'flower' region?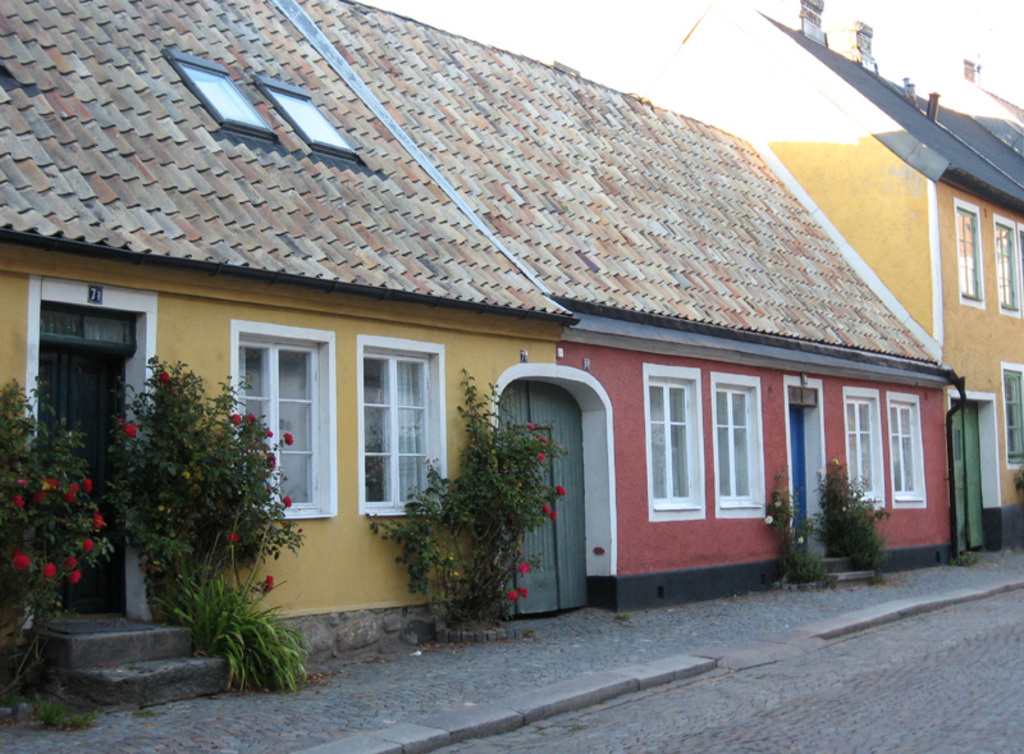
(left=518, top=584, right=531, bottom=598)
